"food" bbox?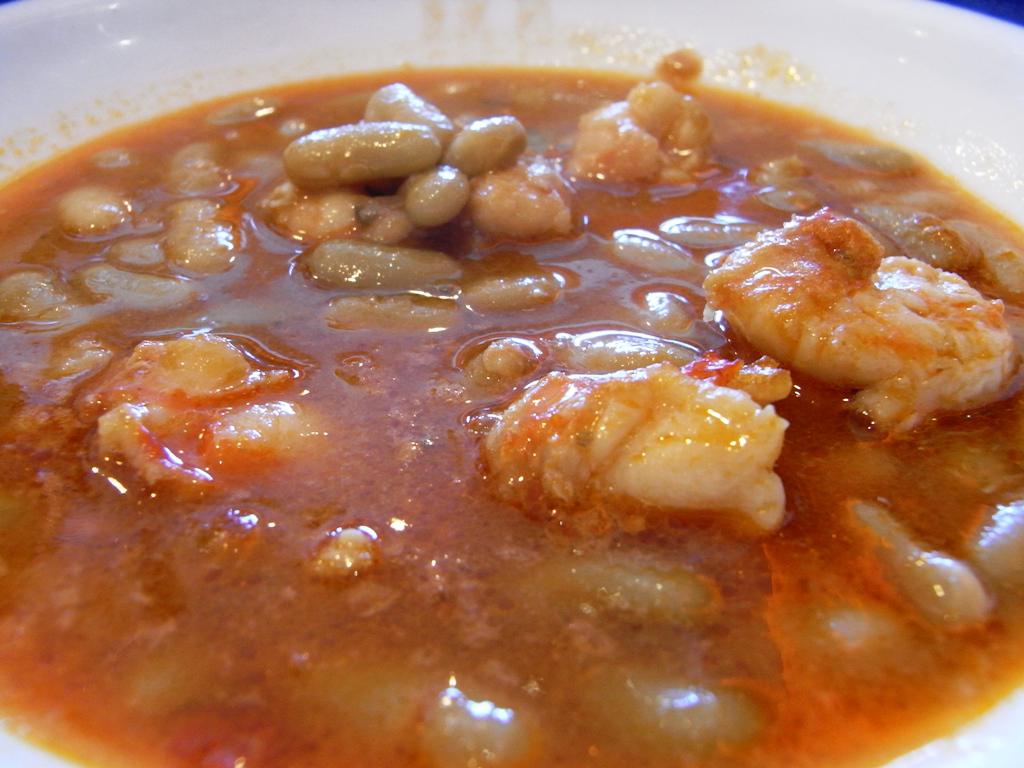
Rect(0, 66, 1023, 767)
